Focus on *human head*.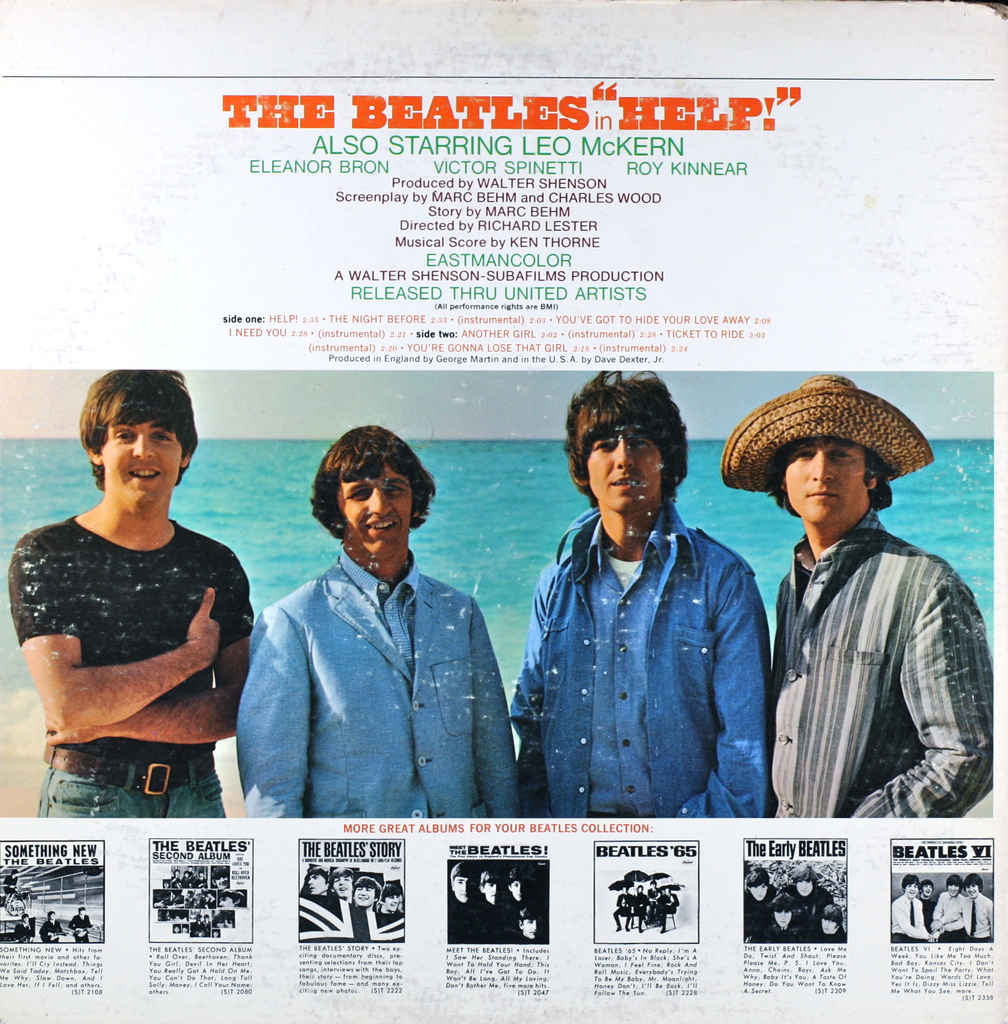
Focused at 902:874:918:897.
